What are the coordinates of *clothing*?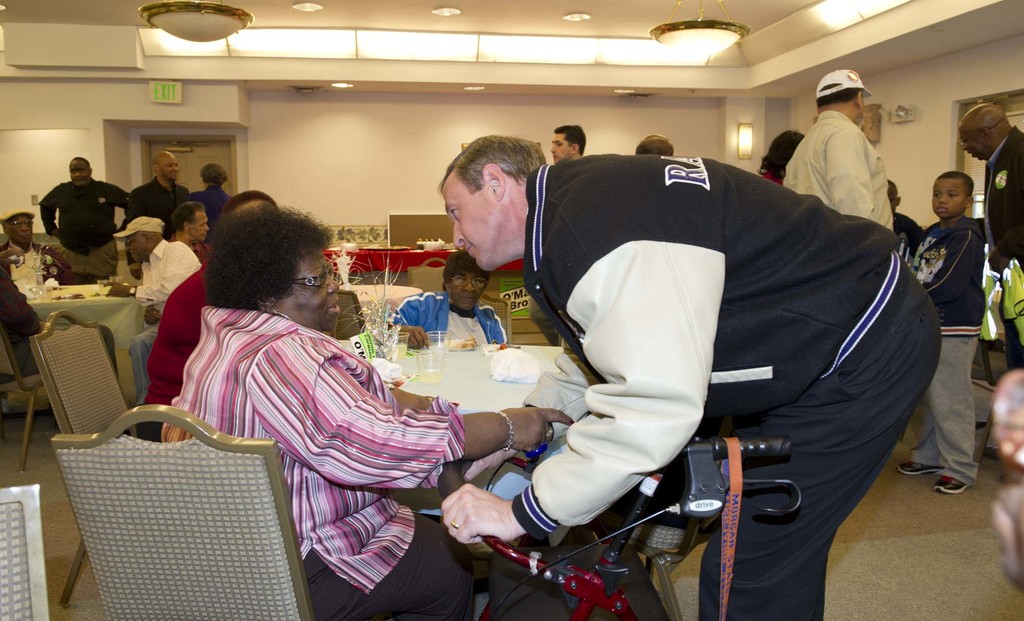
bbox=[125, 235, 196, 392].
